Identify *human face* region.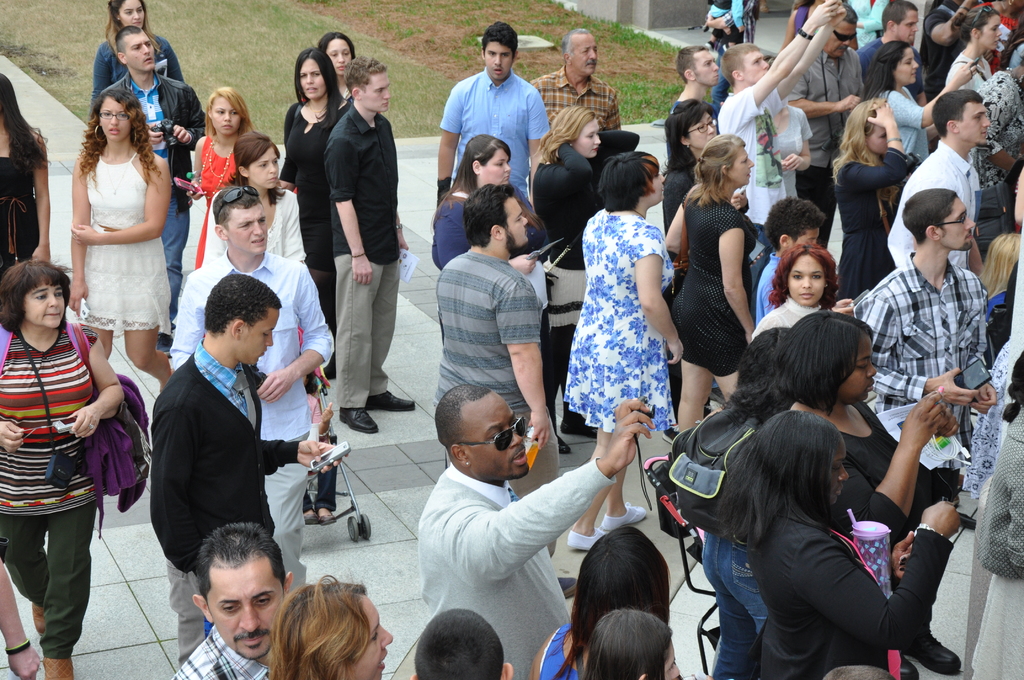
Region: 120/0/143/19.
